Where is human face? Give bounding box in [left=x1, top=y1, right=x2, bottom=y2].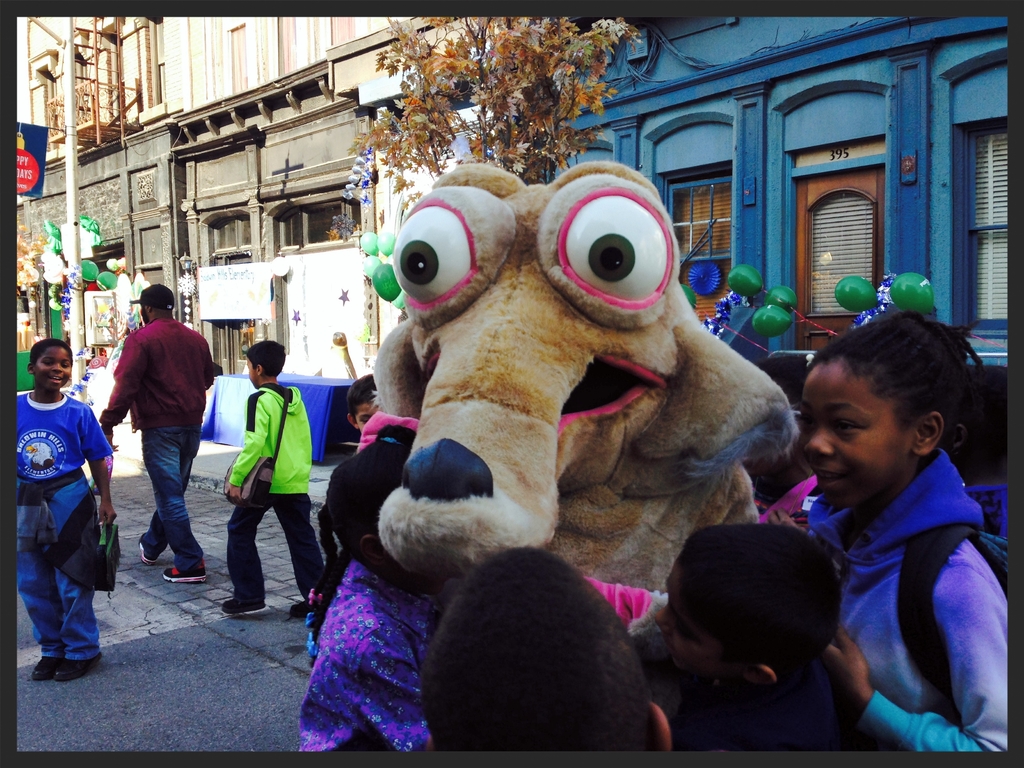
[left=797, top=358, right=915, bottom=513].
